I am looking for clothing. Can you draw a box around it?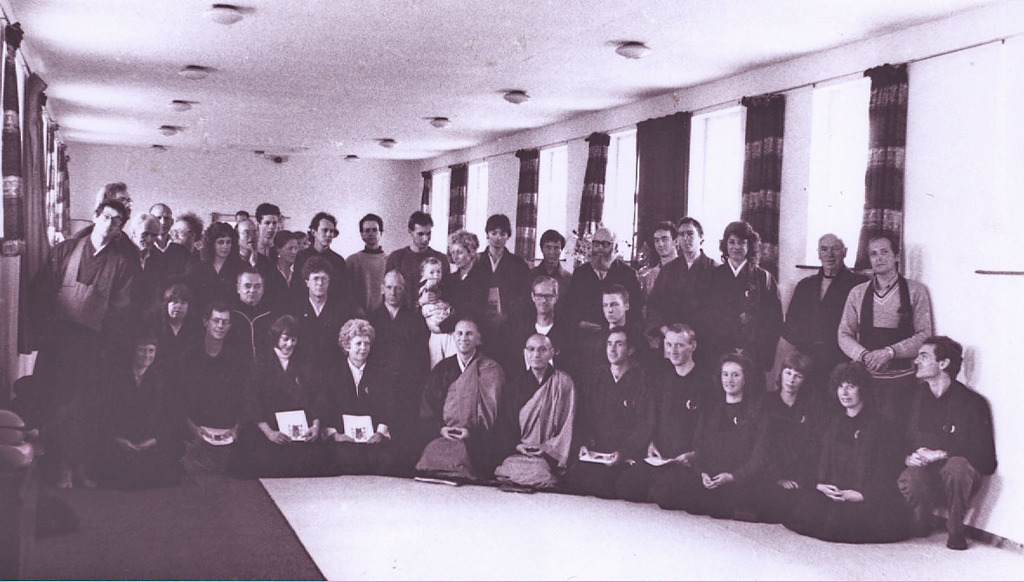
Sure, the bounding box is rect(142, 314, 201, 382).
